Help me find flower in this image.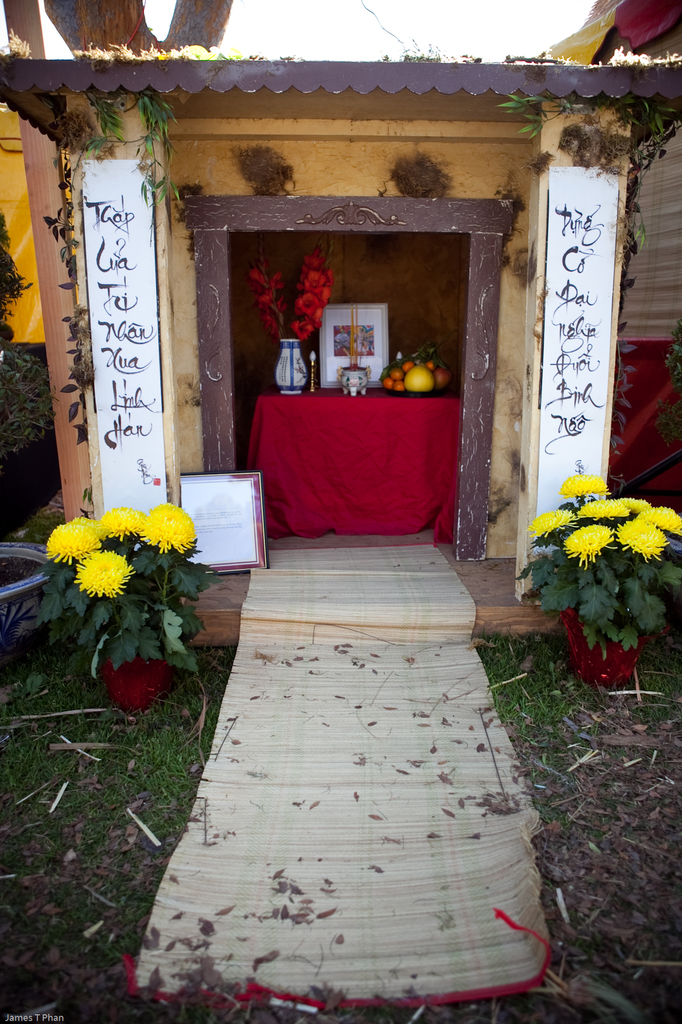
Found it: 637,502,681,536.
